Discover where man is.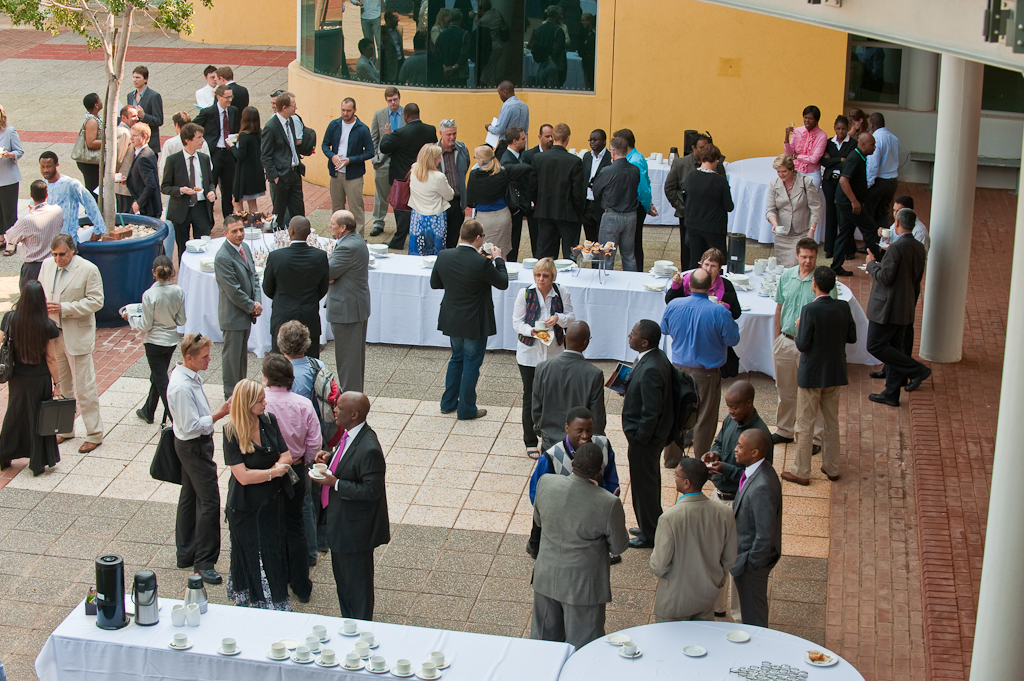
Discovered at [580,137,652,273].
